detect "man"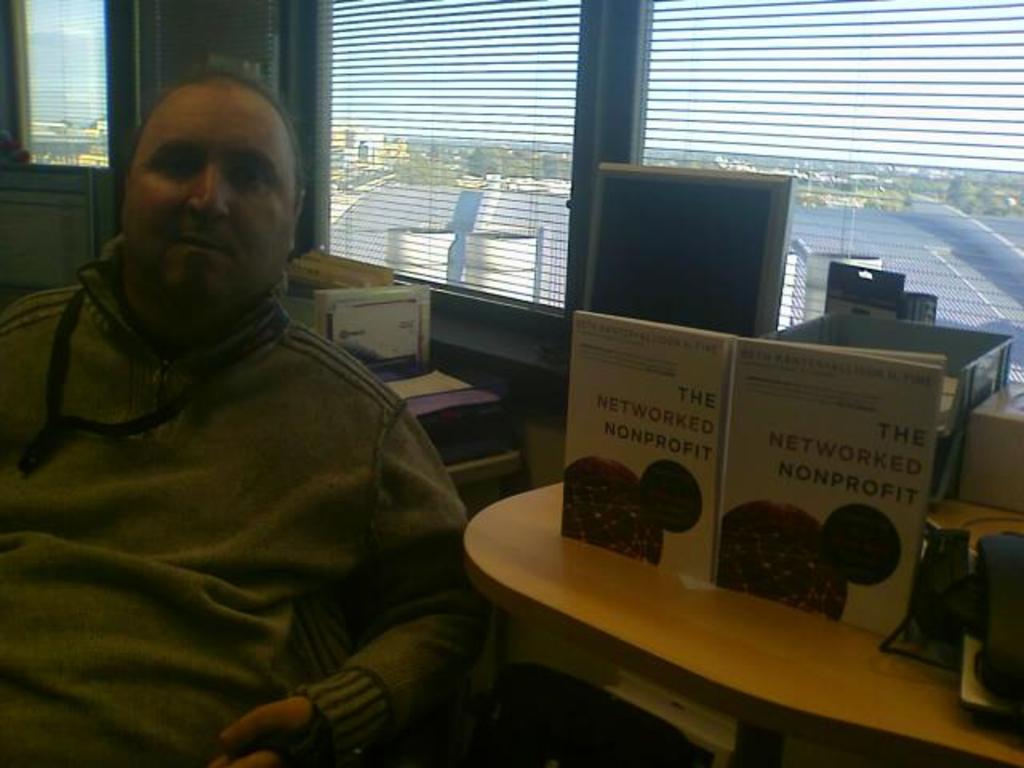
(0, 59, 499, 766)
